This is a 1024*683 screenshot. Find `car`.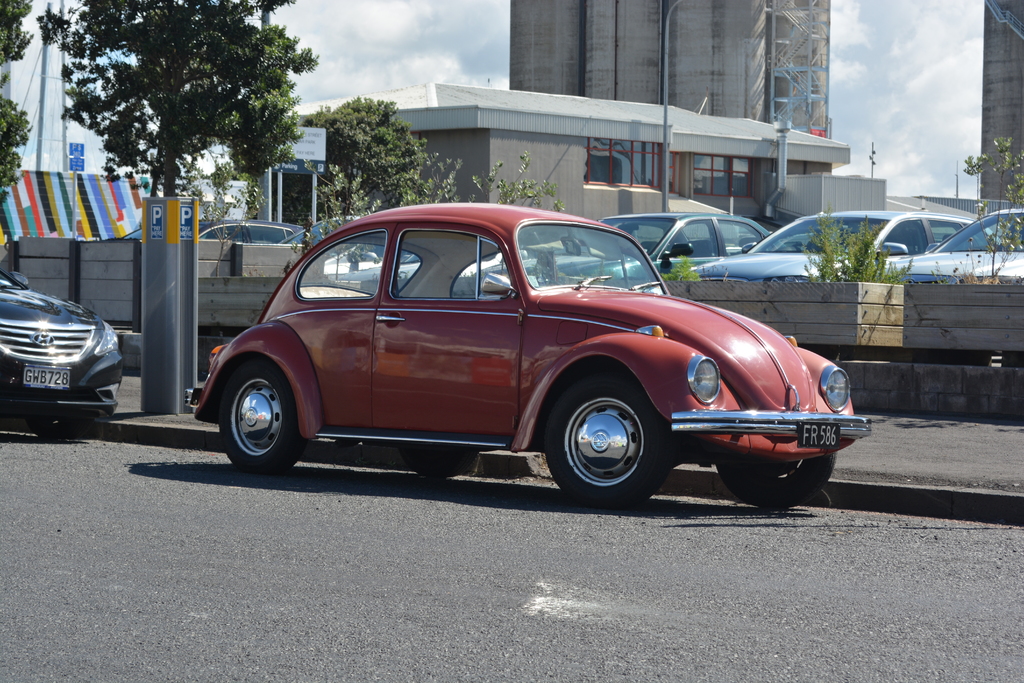
Bounding box: <bbox>0, 273, 123, 440</bbox>.
